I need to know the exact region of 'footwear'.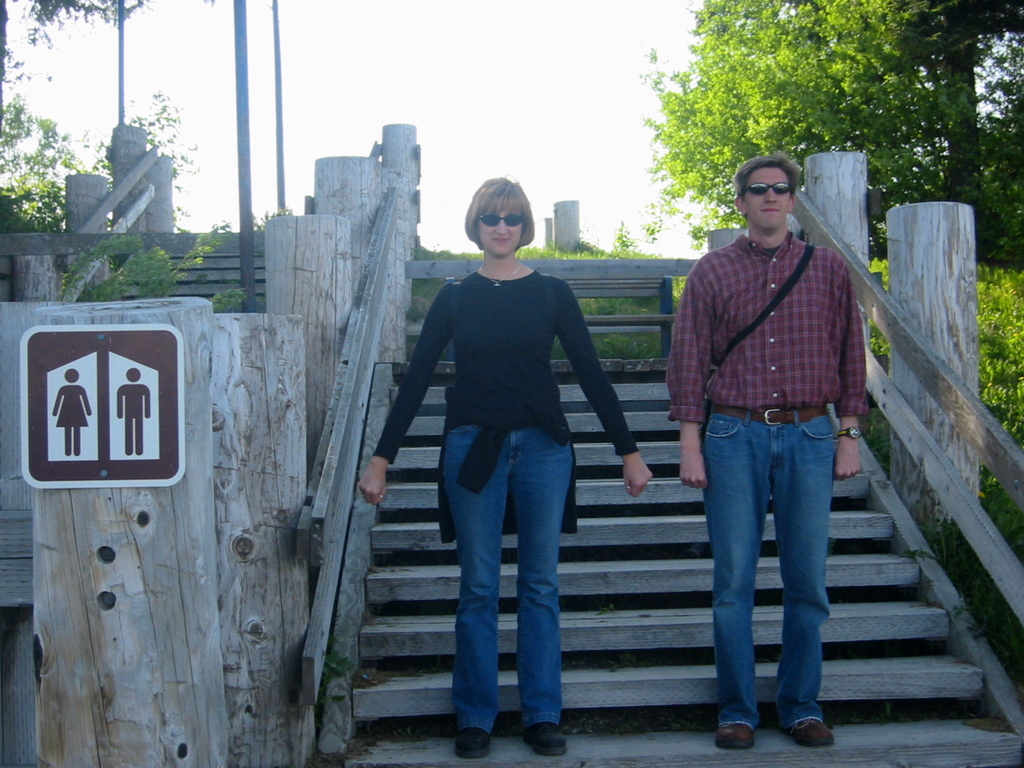
Region: bbox=[712, 723, 752, 744].
